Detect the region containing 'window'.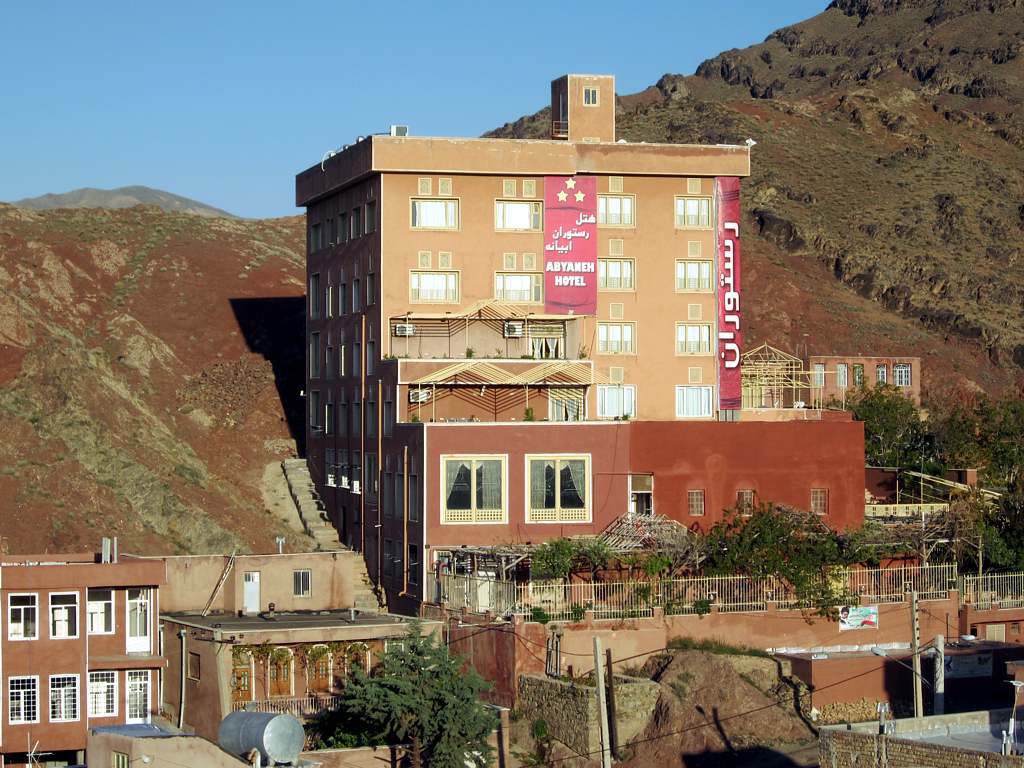
678,386,714,416.
